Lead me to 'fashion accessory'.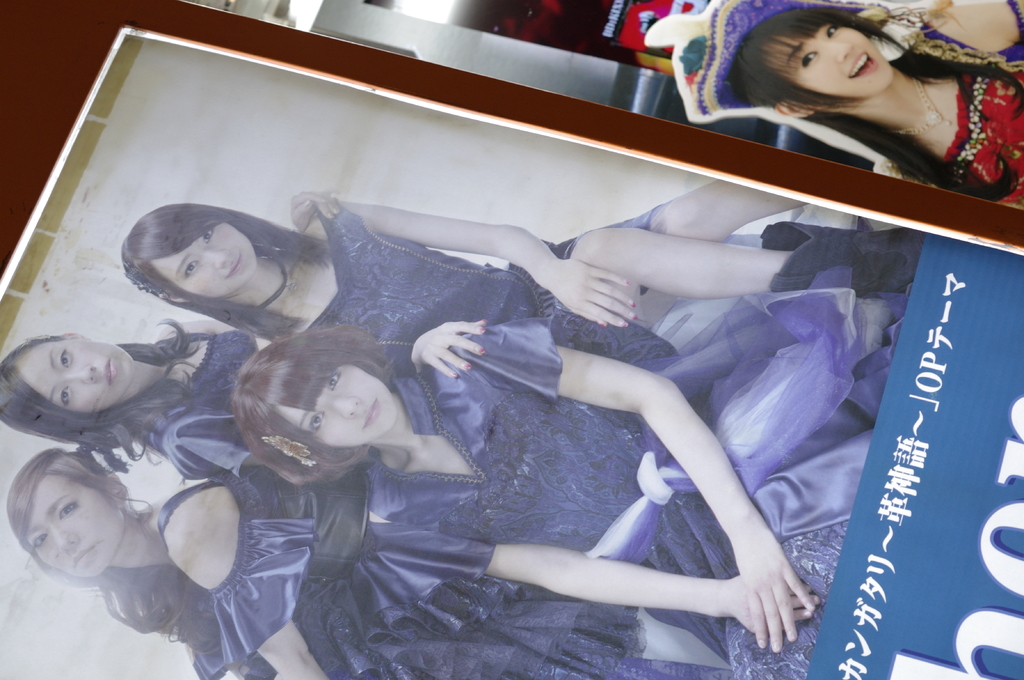
Lead to (left=452, top=374, right=458, bottom=379).
